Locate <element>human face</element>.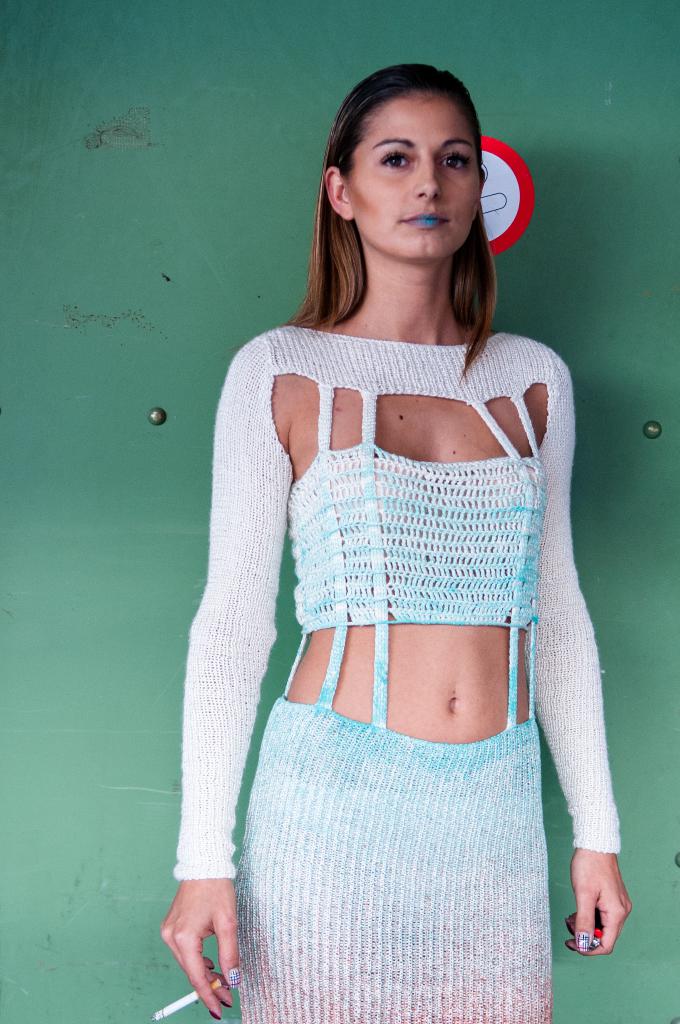
Bounding box: region(343, 97, 488, 259).
